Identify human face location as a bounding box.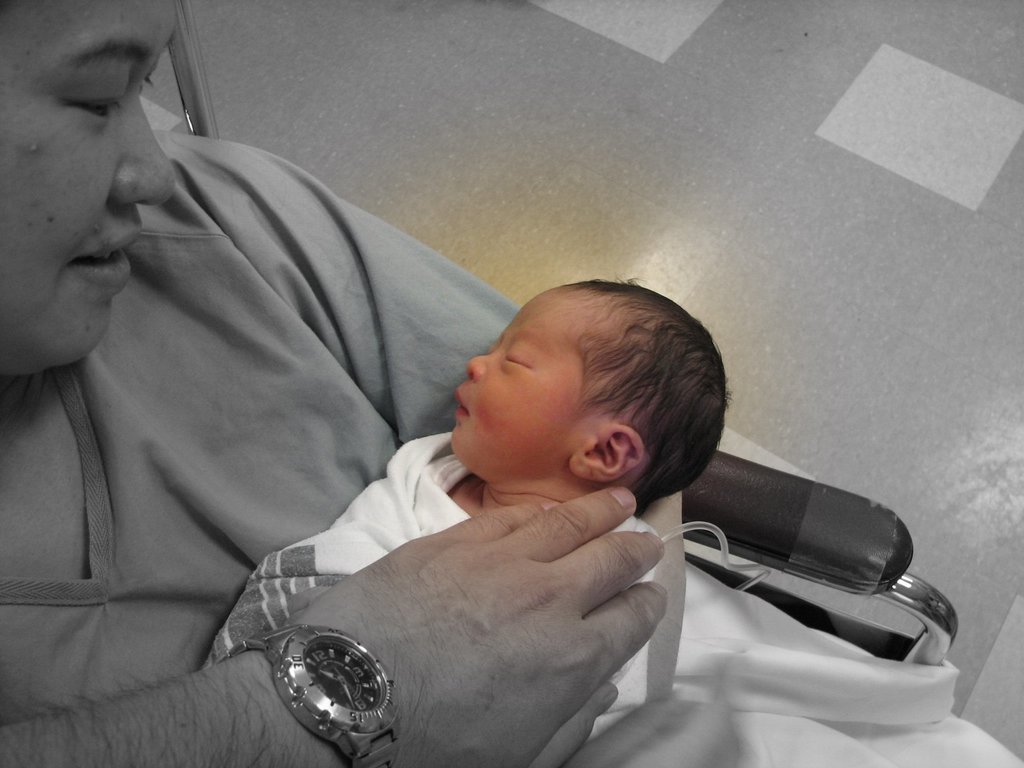
(453, 284, 591, 471).
